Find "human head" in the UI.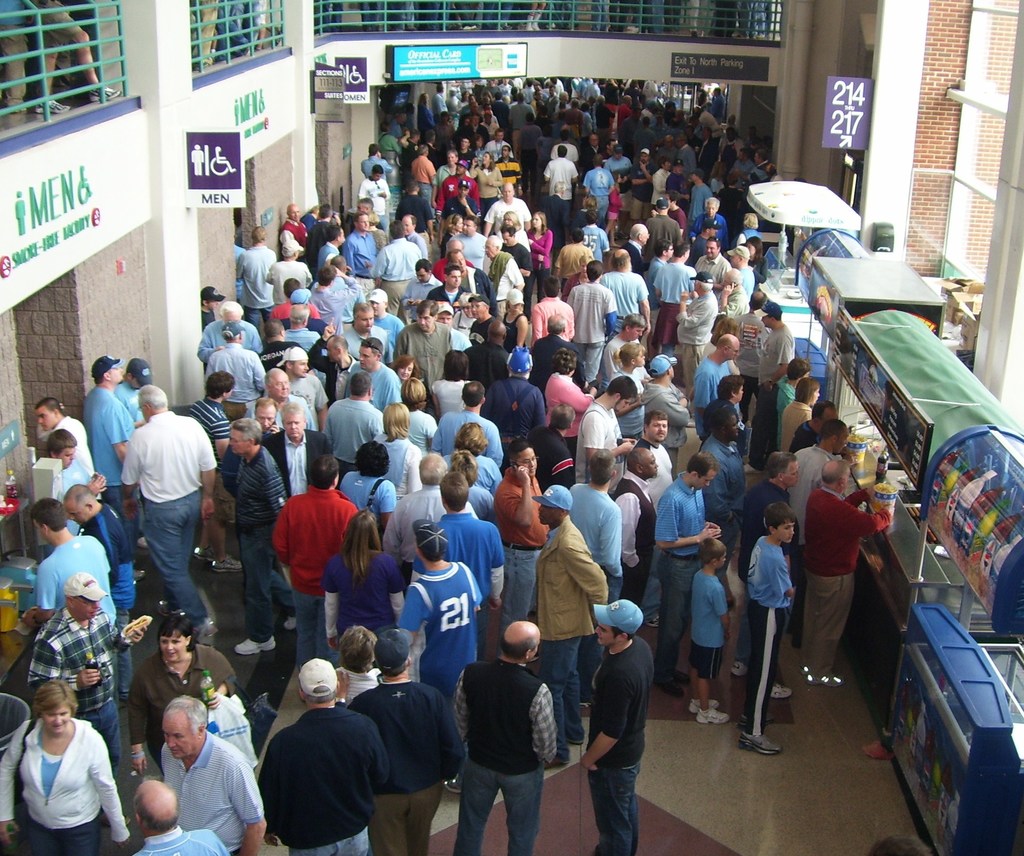
UI element at [504, 345, 529, 375].
